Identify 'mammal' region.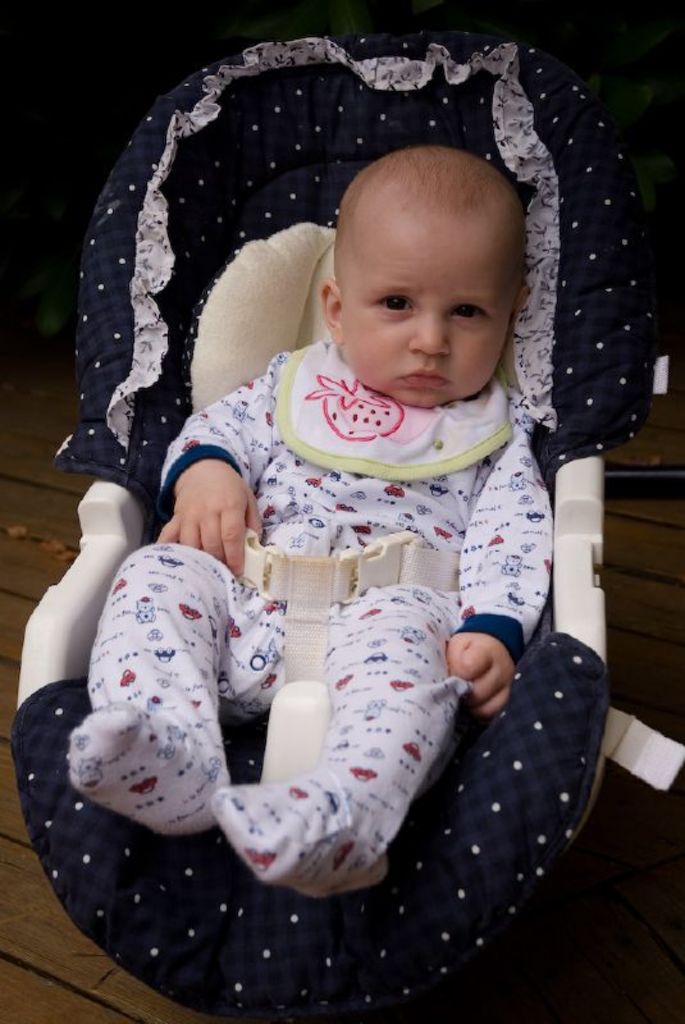
Region: 60, 142, 552, 896.
